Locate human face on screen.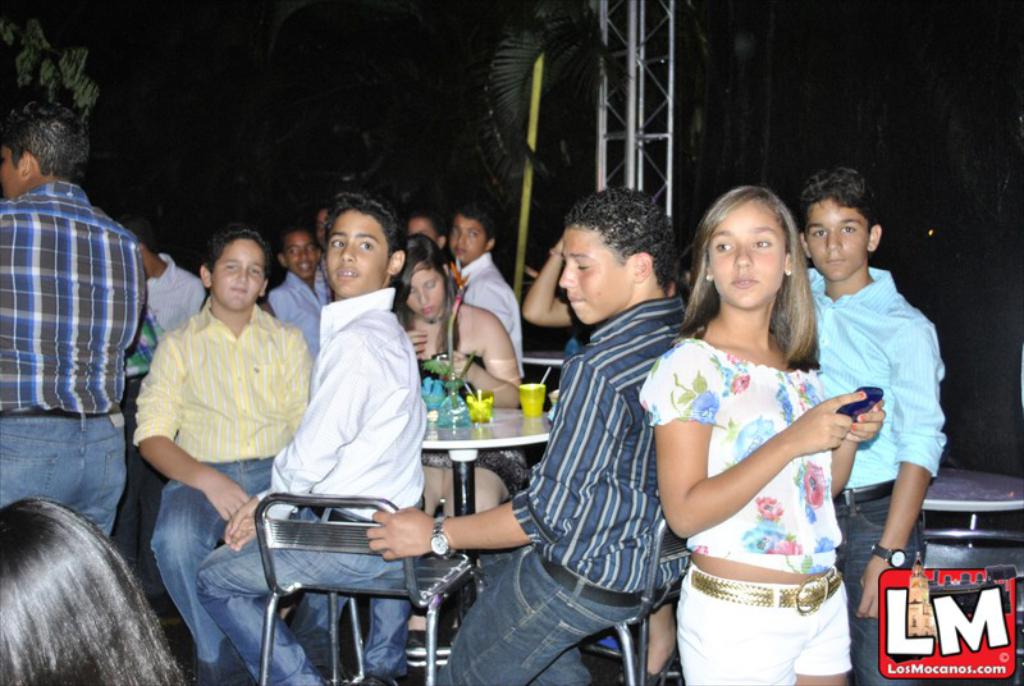
On screen at <bbox>398, 261, 442, 326</bbox>.
